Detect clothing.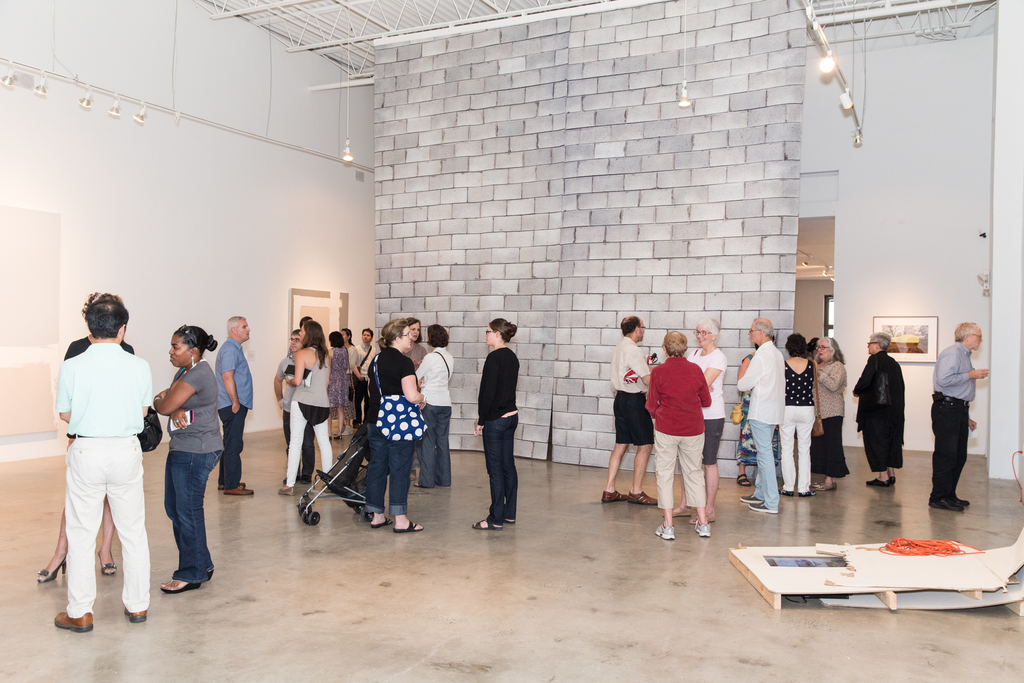
Detected at <box>414,346,458,488</box>.
